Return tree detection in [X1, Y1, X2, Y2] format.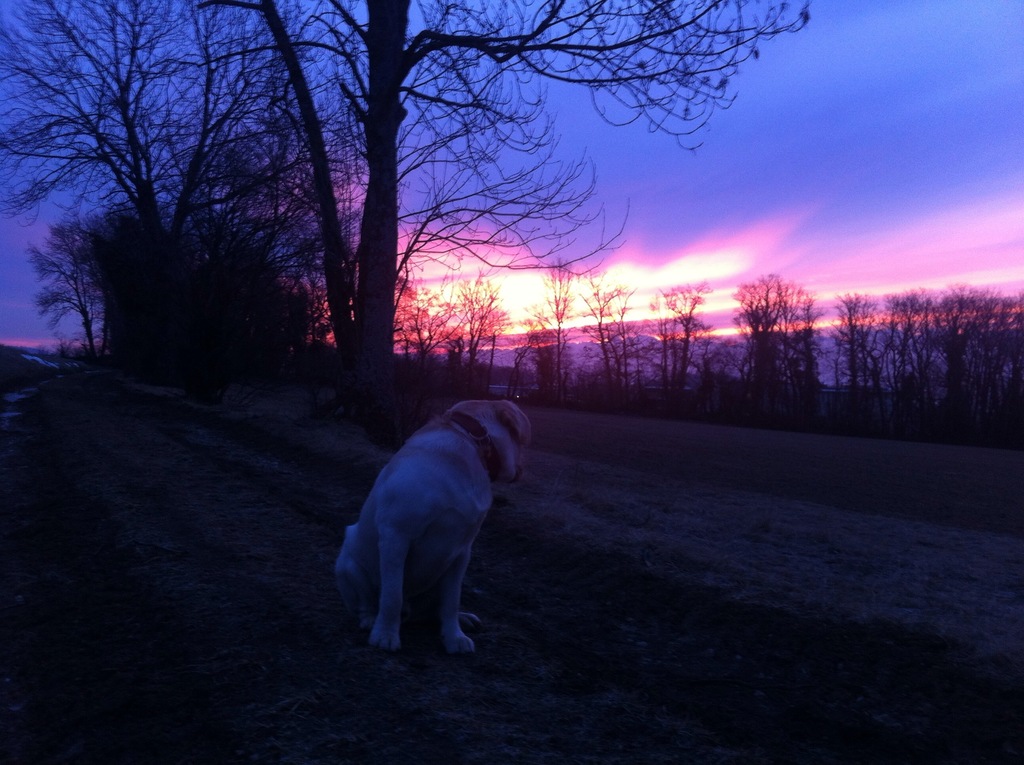
[106, 0, 818, 421].
